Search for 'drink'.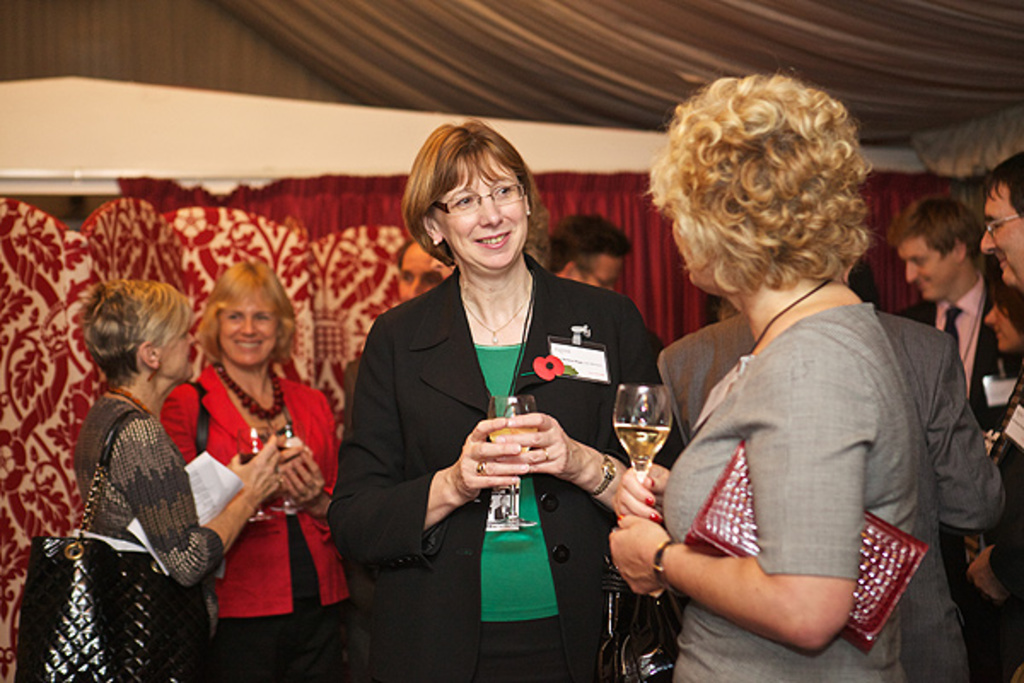
Found at 486 425 544 459.
